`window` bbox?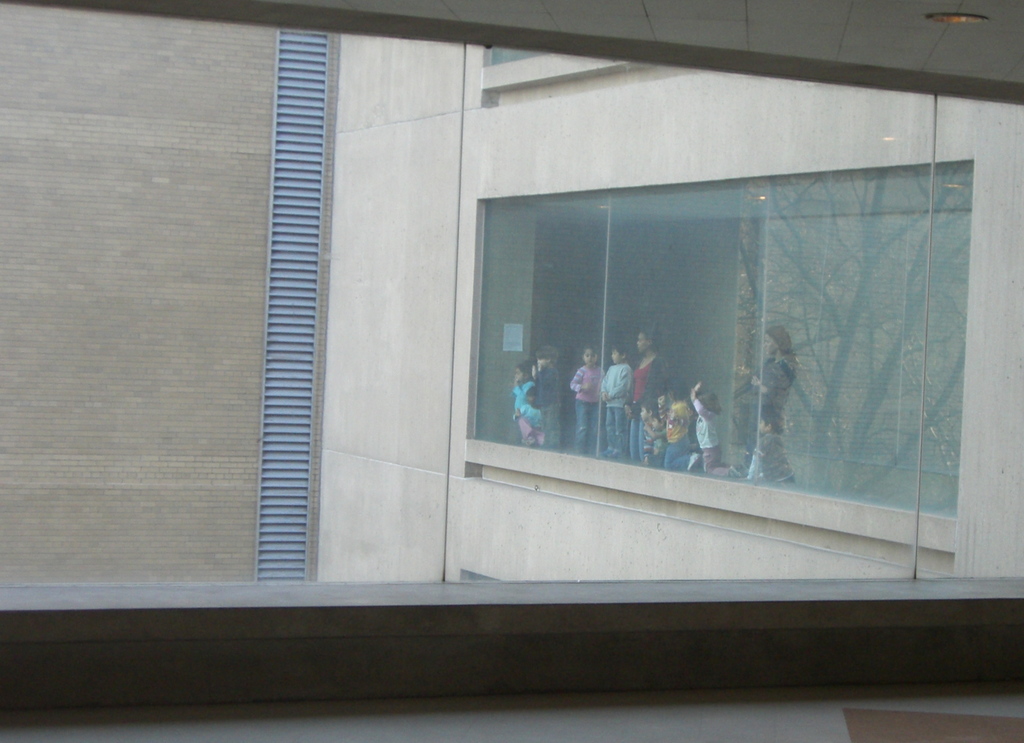
0,0,1023,713
